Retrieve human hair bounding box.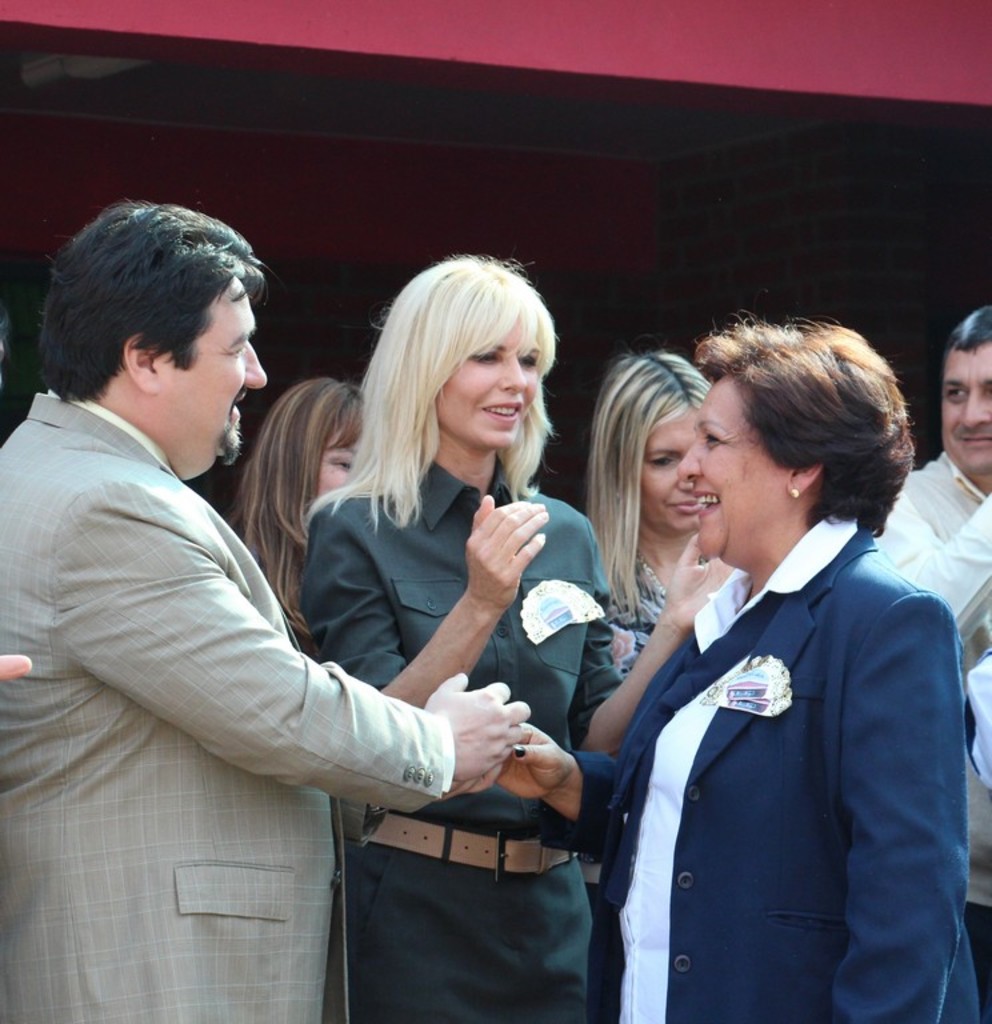
Bounding box: (692,311,920,537).
